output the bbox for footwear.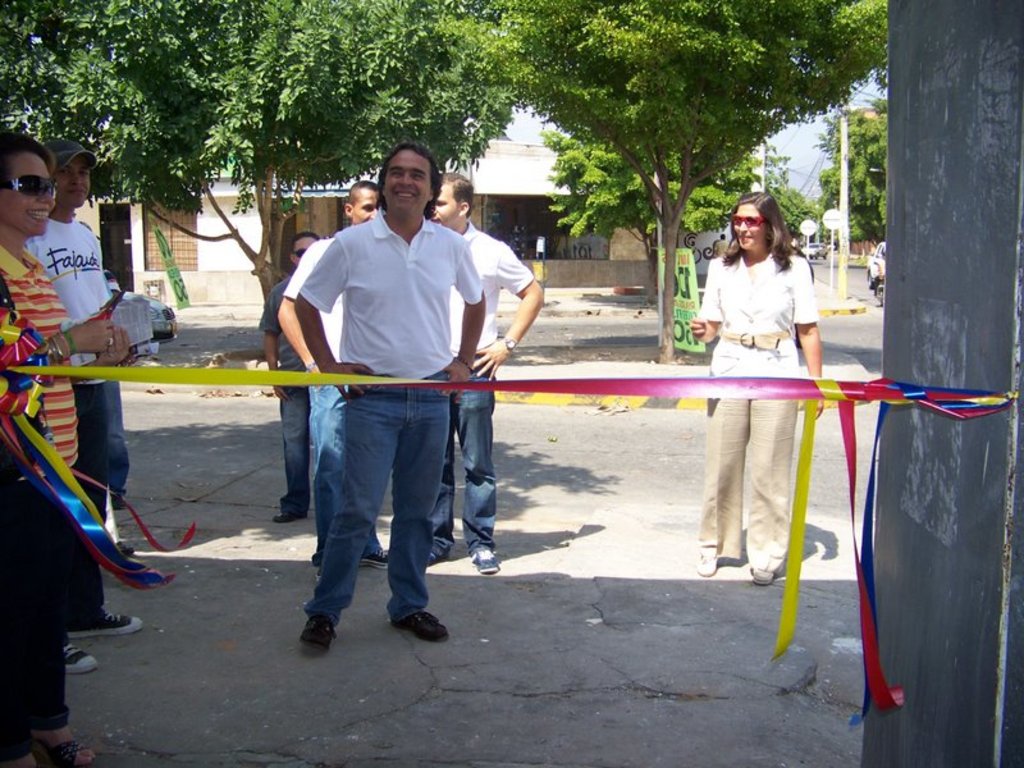
<bbox>64, 634, 101, 676</bbox>.
